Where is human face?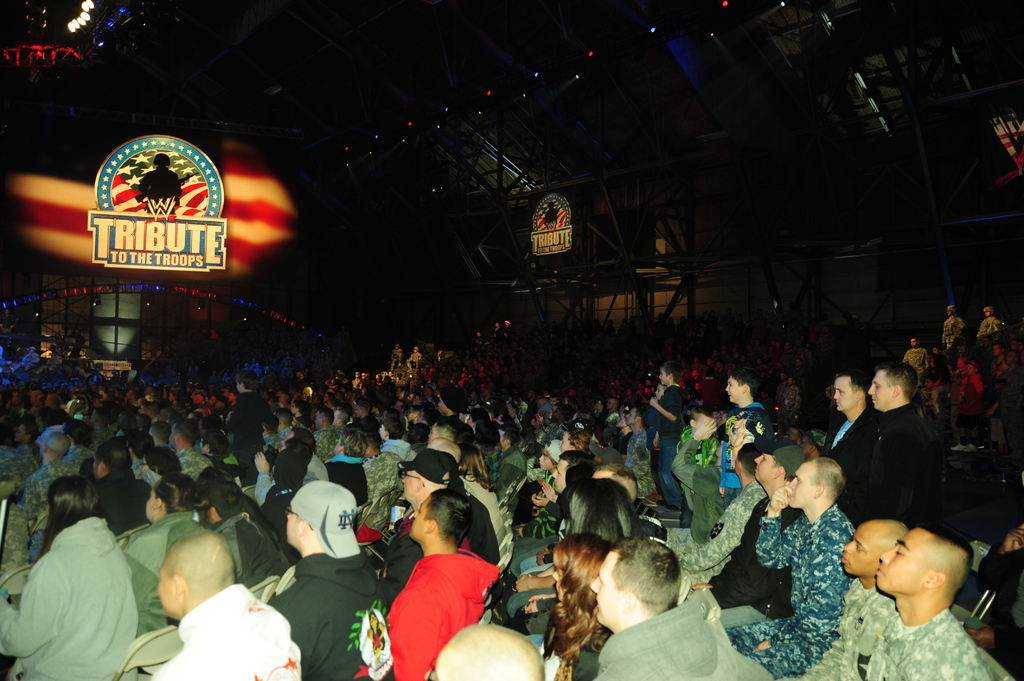
<region>878, 529, 949, 602</region>.
